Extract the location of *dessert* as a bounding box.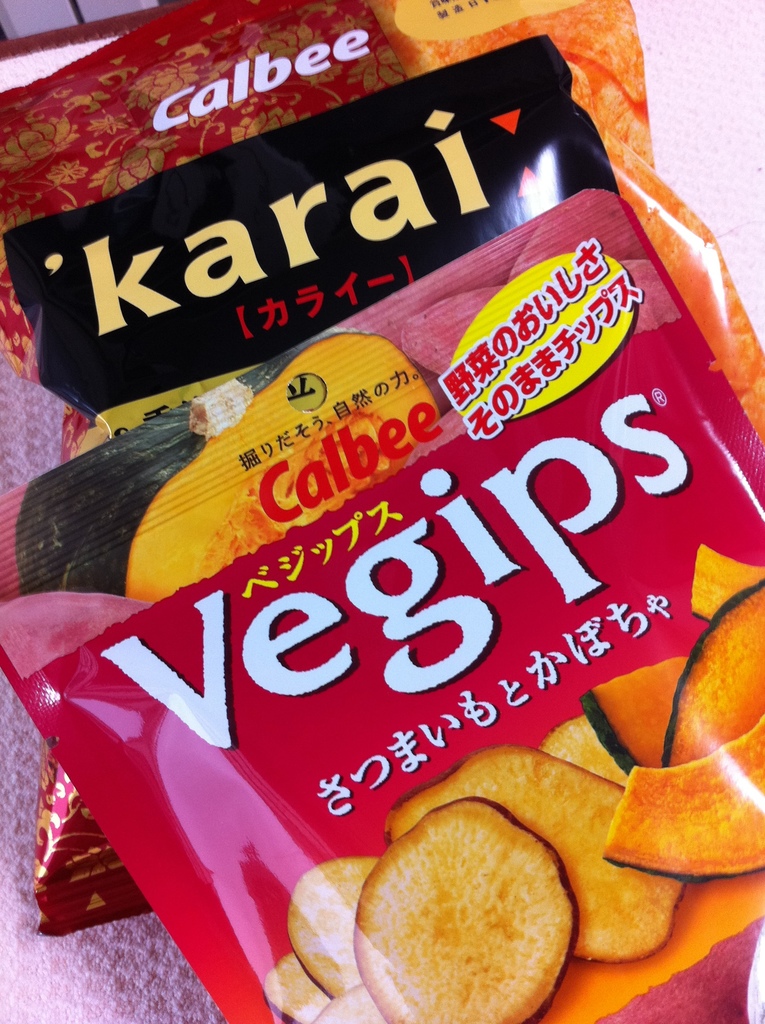
select_region(265, 946, 333, 1004).
